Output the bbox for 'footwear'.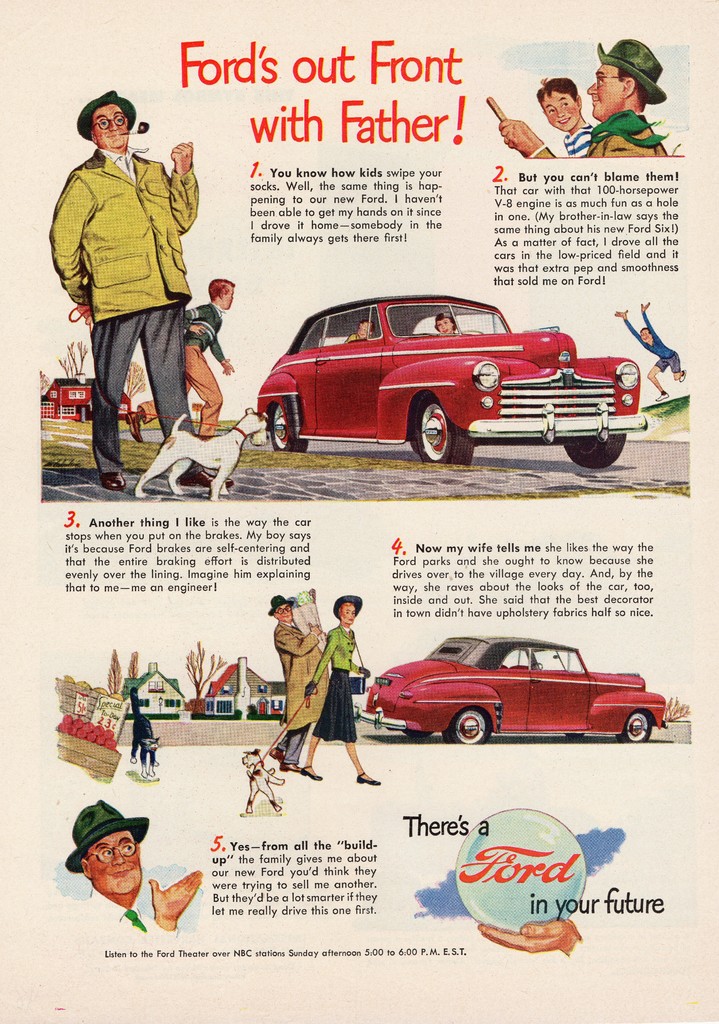
(left=101, top=470, right=124, bottom=488).
